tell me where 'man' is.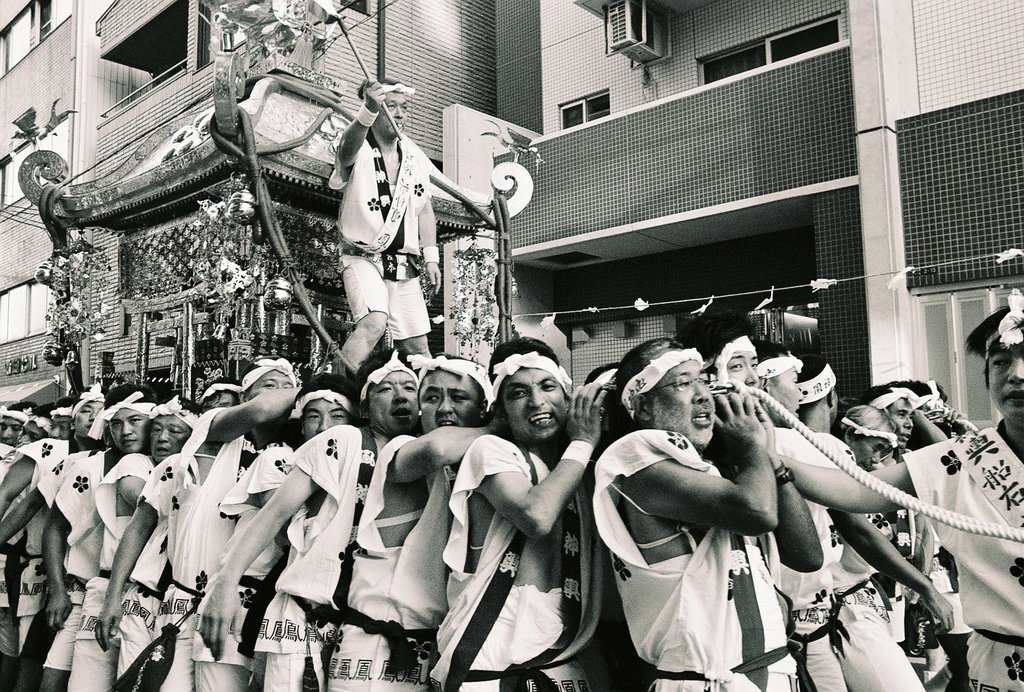
'man' is at <bbox>585, 339, 822, 691</bbox>.
